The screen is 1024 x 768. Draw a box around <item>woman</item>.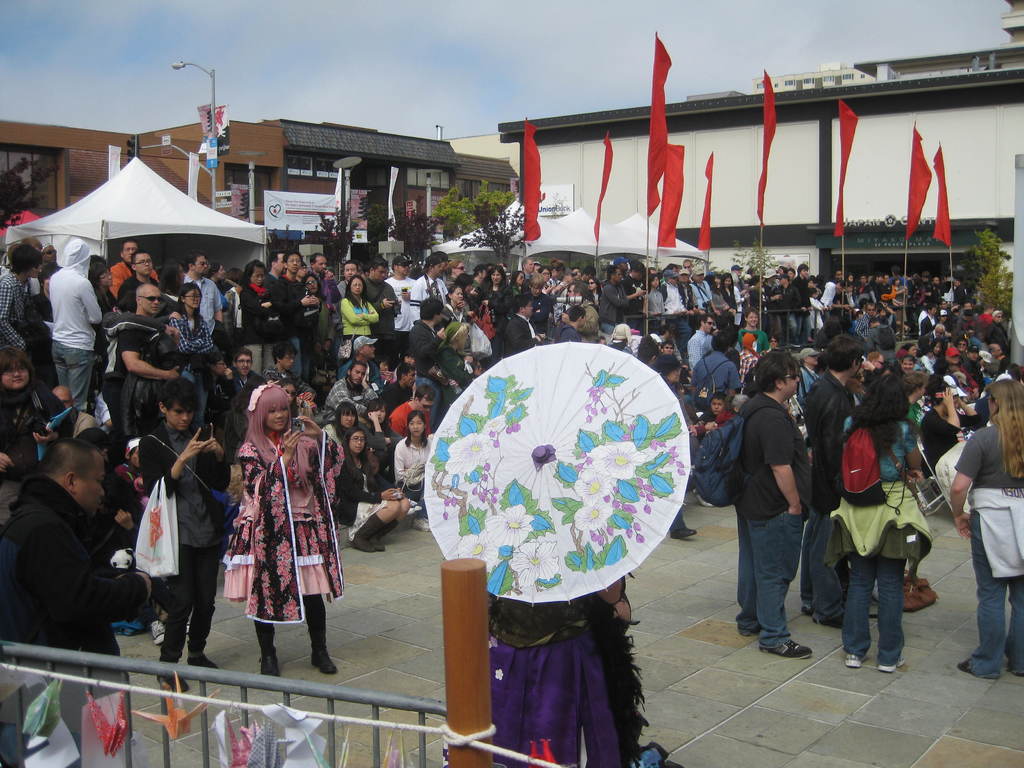
166/282/216/420.
